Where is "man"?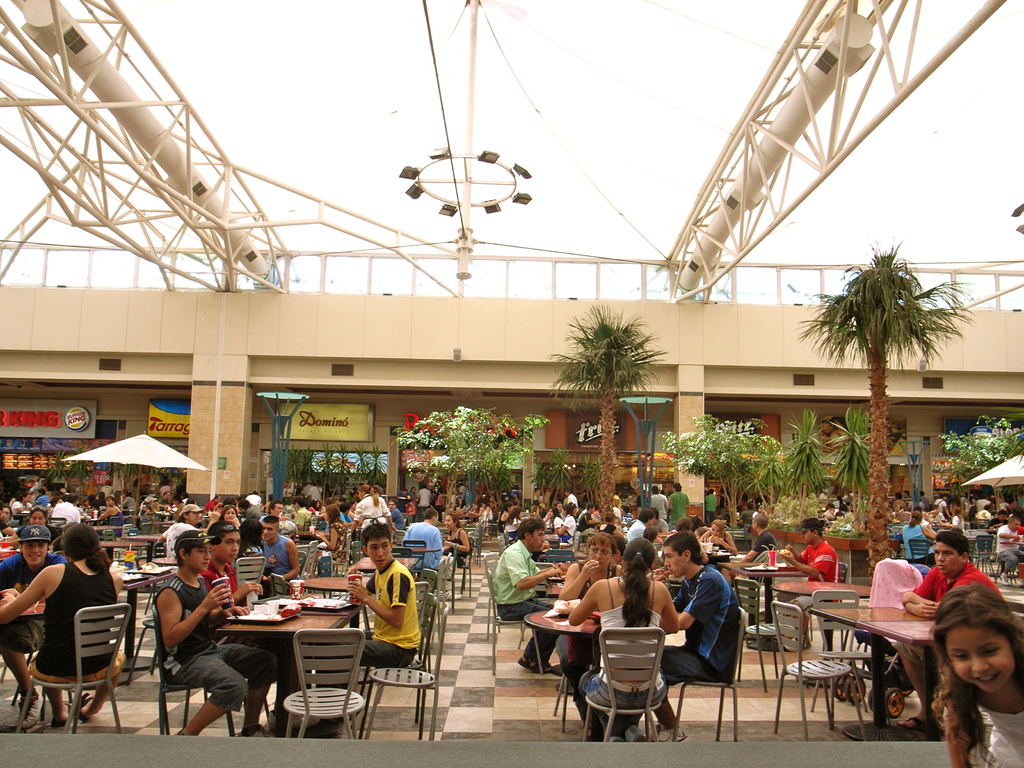
260,516,299,590.
